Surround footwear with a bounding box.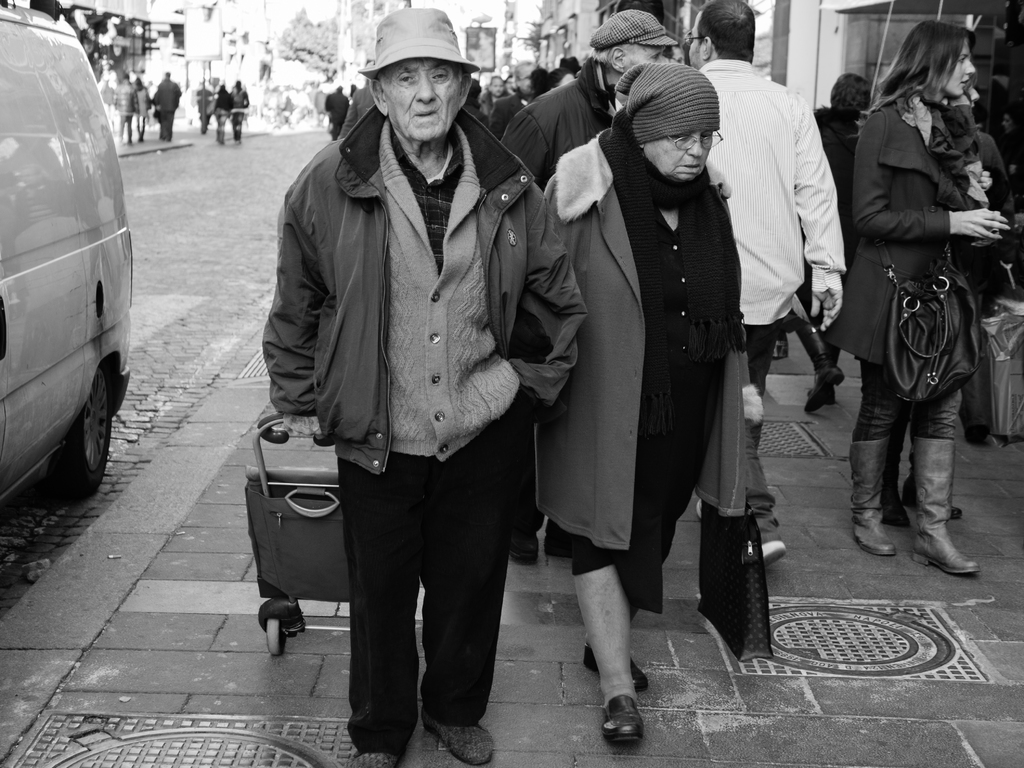
<bbox>899, 475, 964, 521</bbox>.
